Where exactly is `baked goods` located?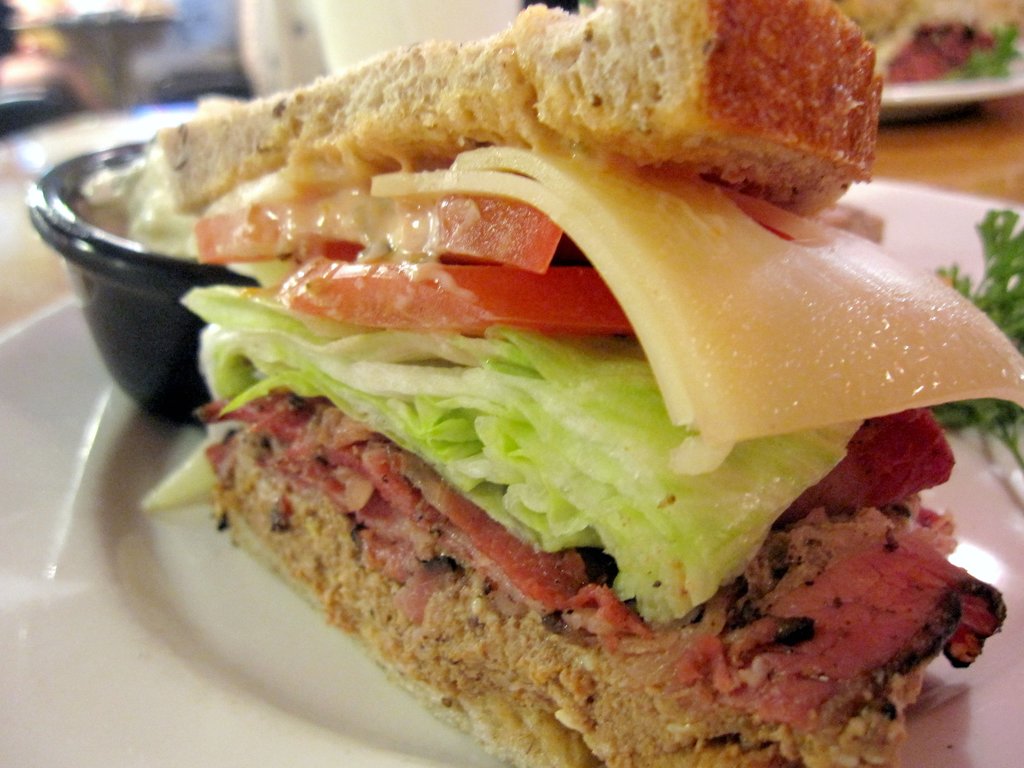
Its bounding box is rect(140, 0, 1023, 767).
